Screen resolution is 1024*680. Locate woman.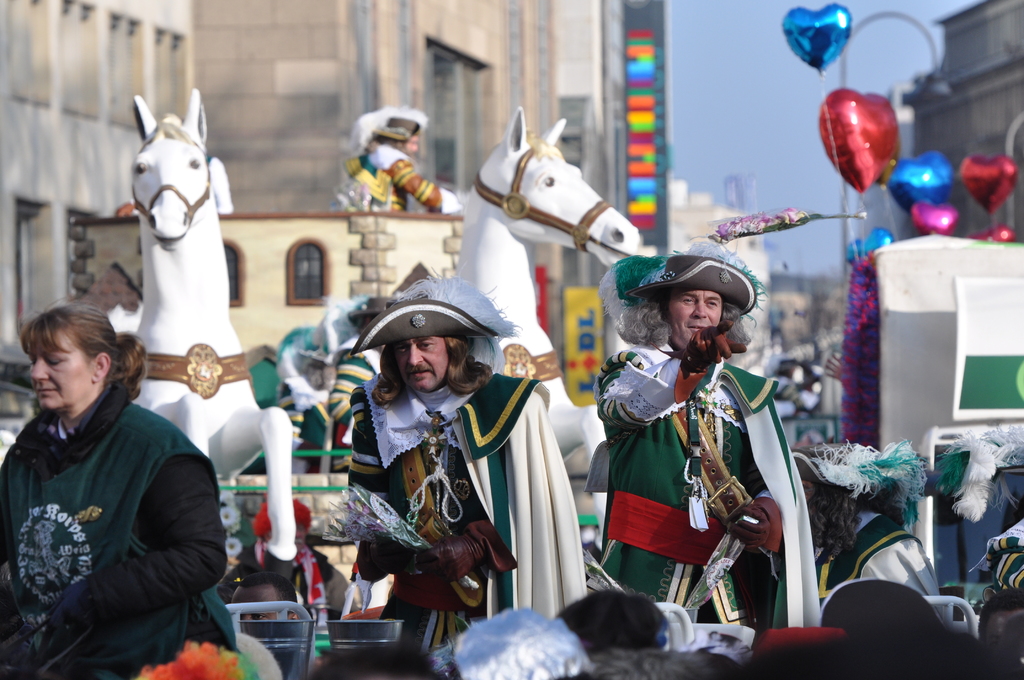
(0,258,228,679).
